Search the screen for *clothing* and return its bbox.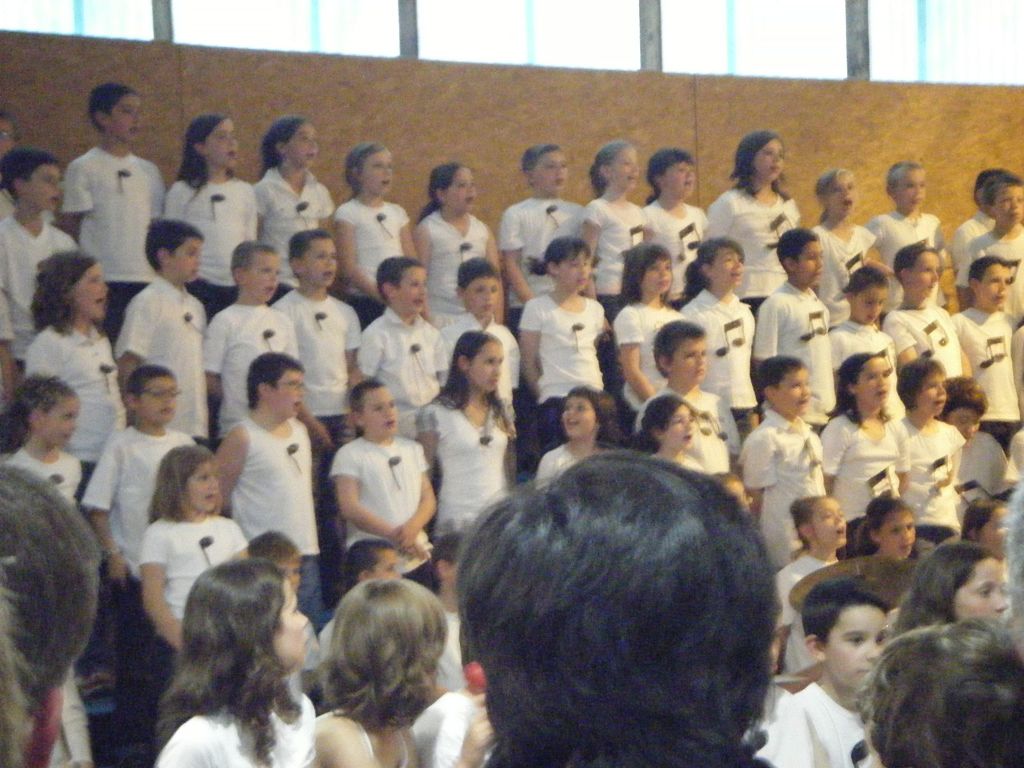
Found: {"x1": 408, "y1": 691, "x2": 499, "y2": 767}.
